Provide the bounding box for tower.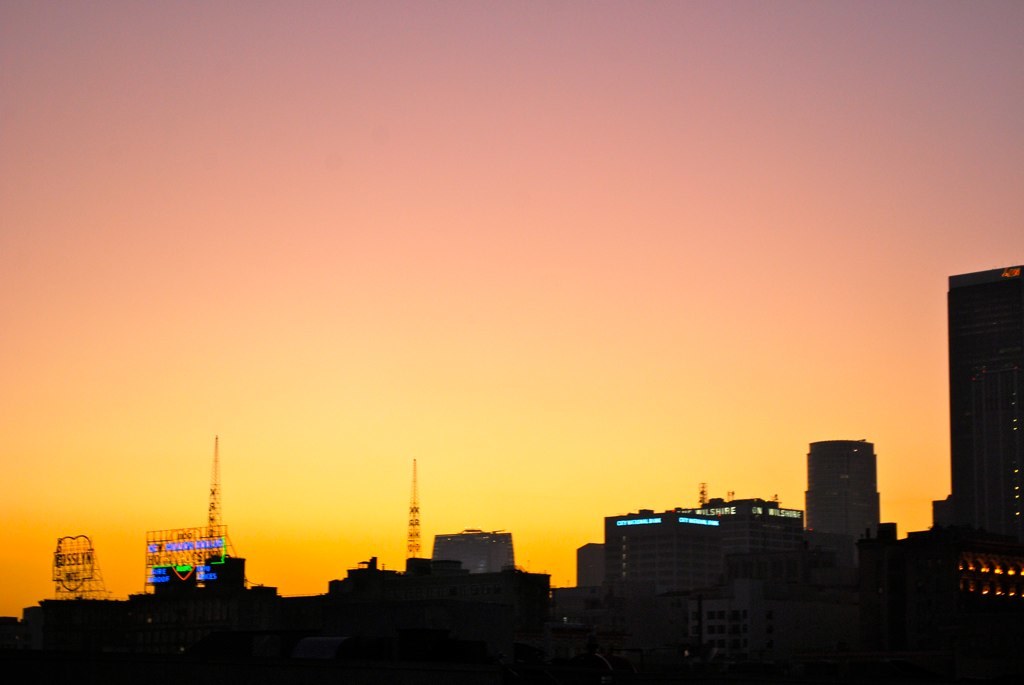
pyautogui.locateOnScreen(699, 478, 707, 506).
